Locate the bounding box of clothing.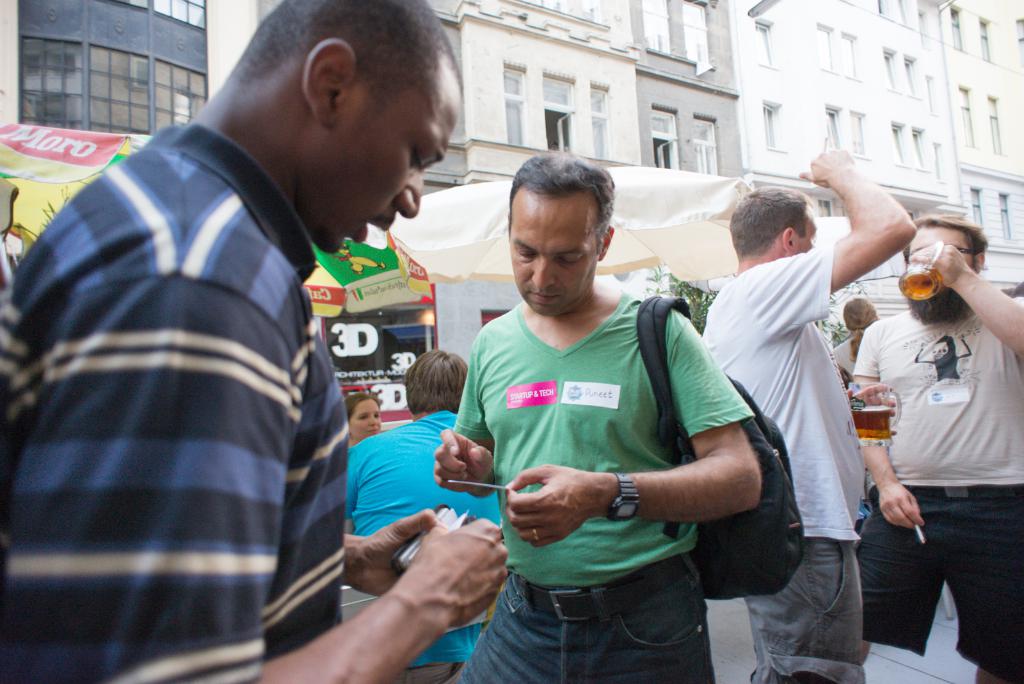
Bounding box: [453, 292, 748, 683].
